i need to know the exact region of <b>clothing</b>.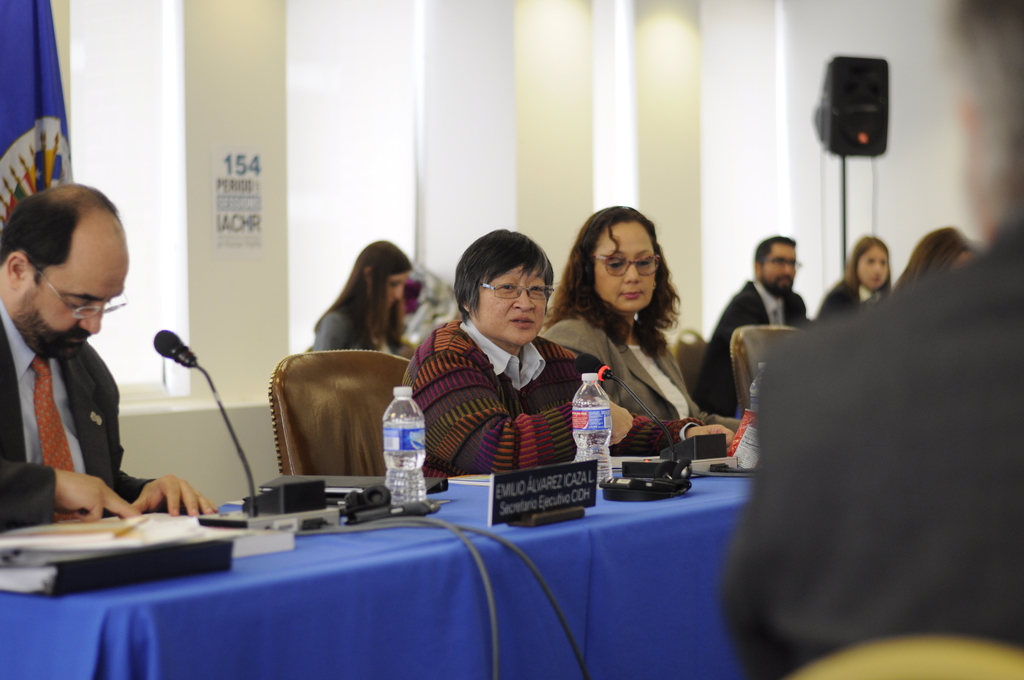
Region: select_region(0, 256, 153, 526).
